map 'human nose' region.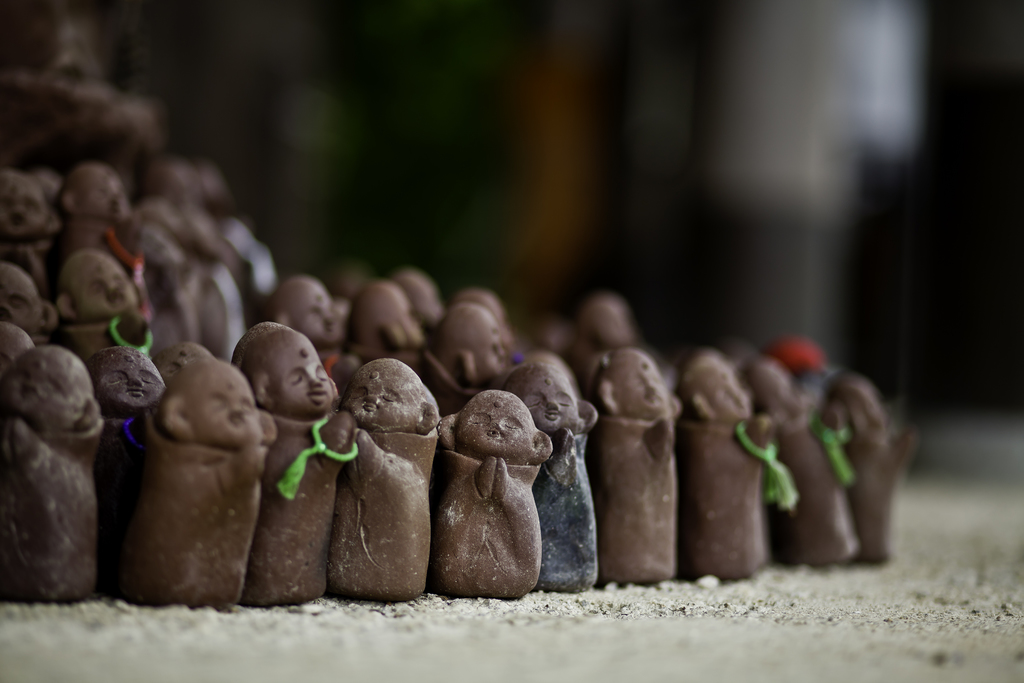
Mapped to <region>365, 393, 381, 403</region>.
